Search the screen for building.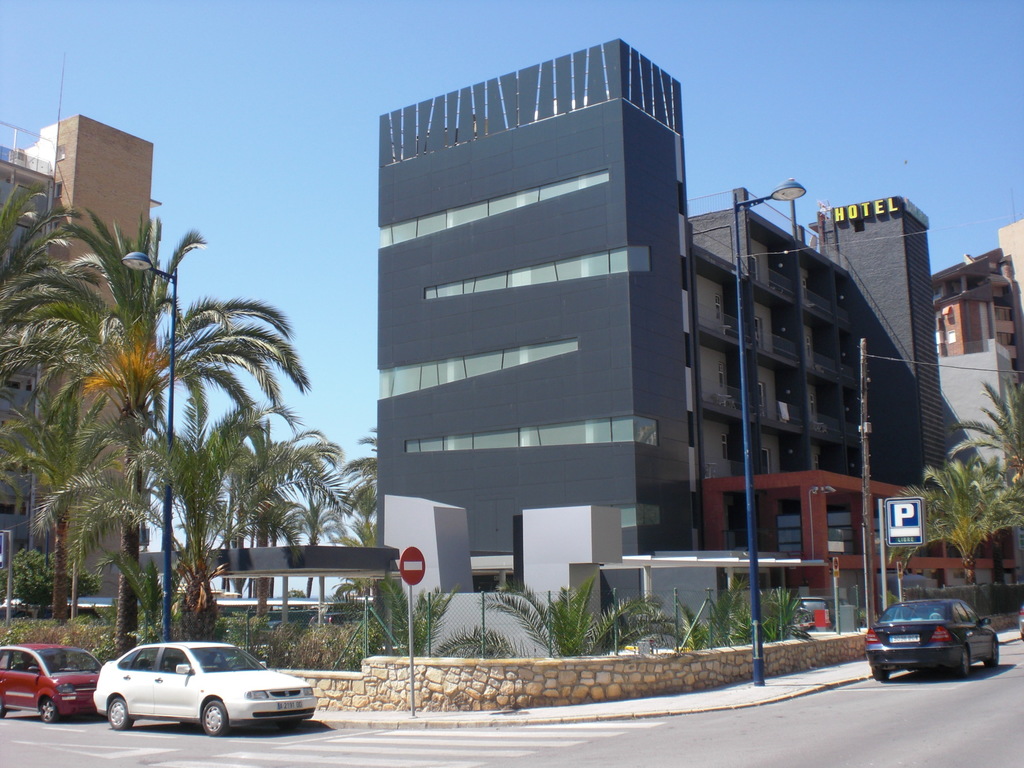
Found at region(137, 42, 1023, 657).
